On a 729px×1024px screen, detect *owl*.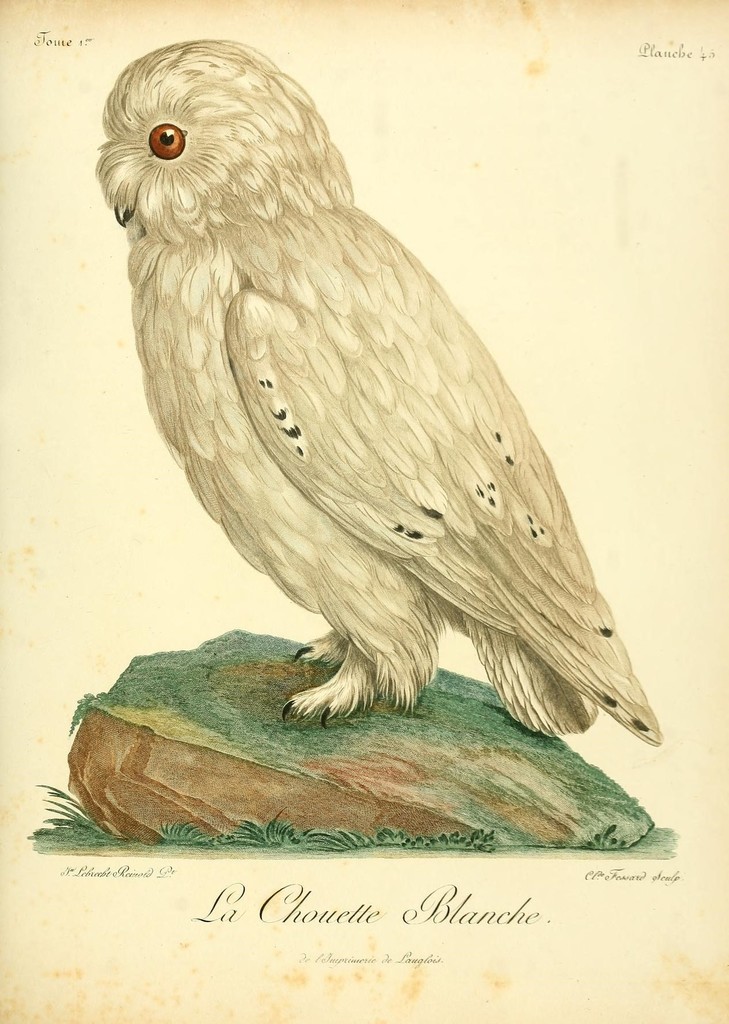
<box>88,34,665,734</box>.
